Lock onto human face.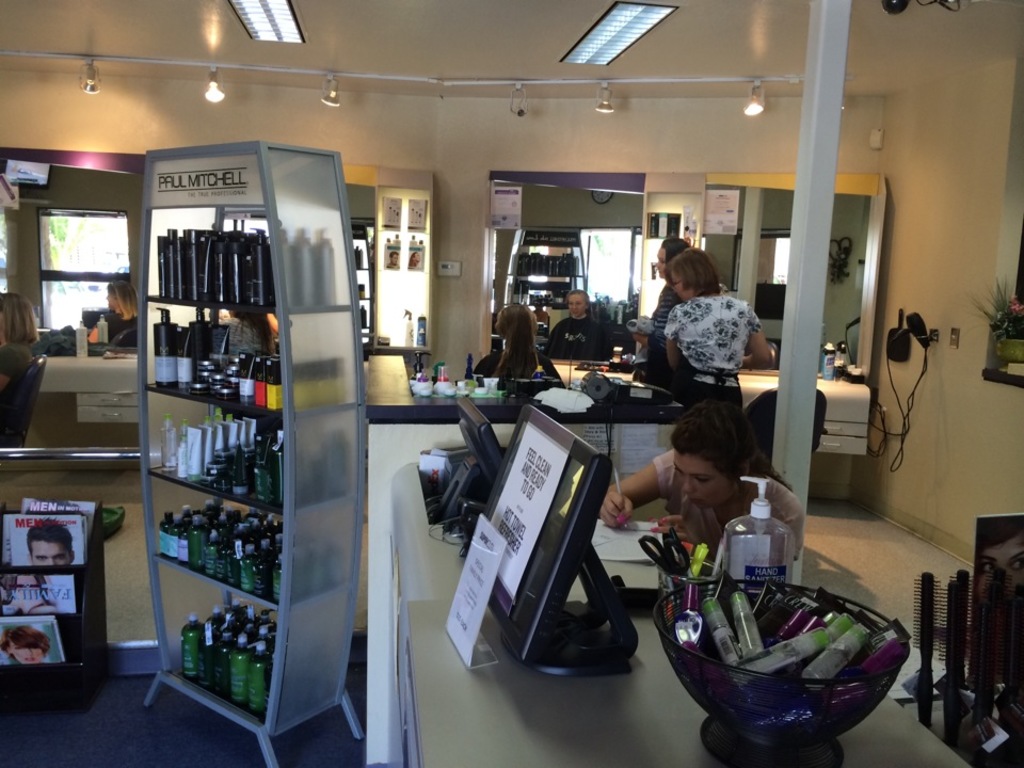
Locked: [6,639,44,665].
